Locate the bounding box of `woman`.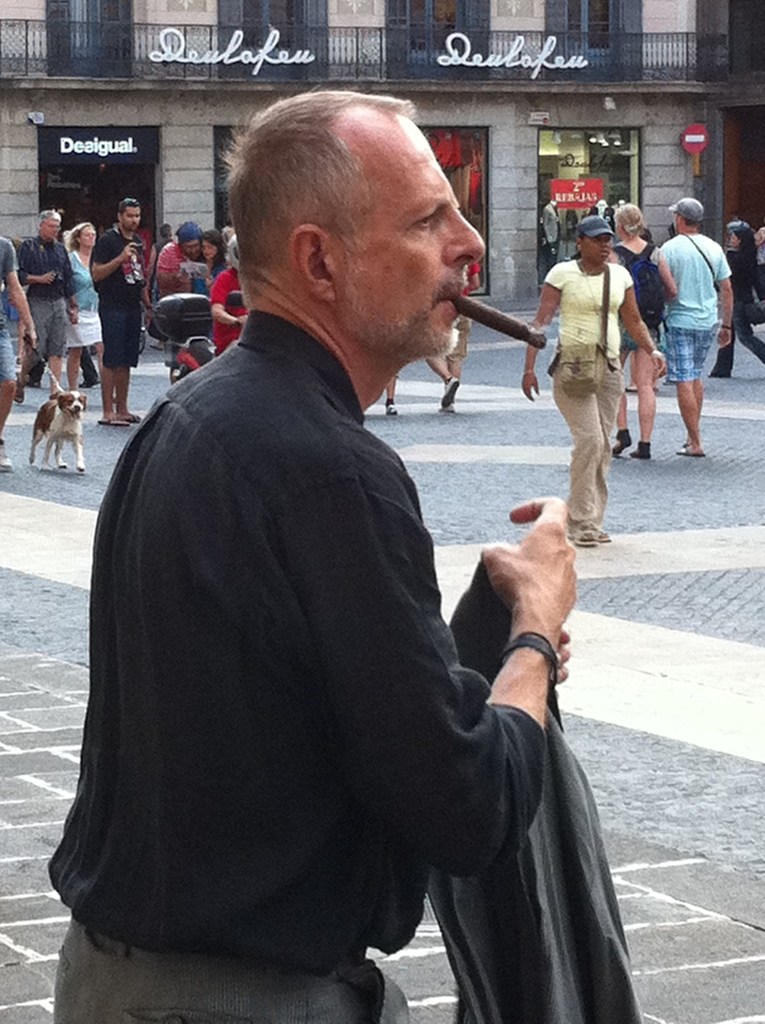
Bounding box: box=[519, 213, 669, 550].
